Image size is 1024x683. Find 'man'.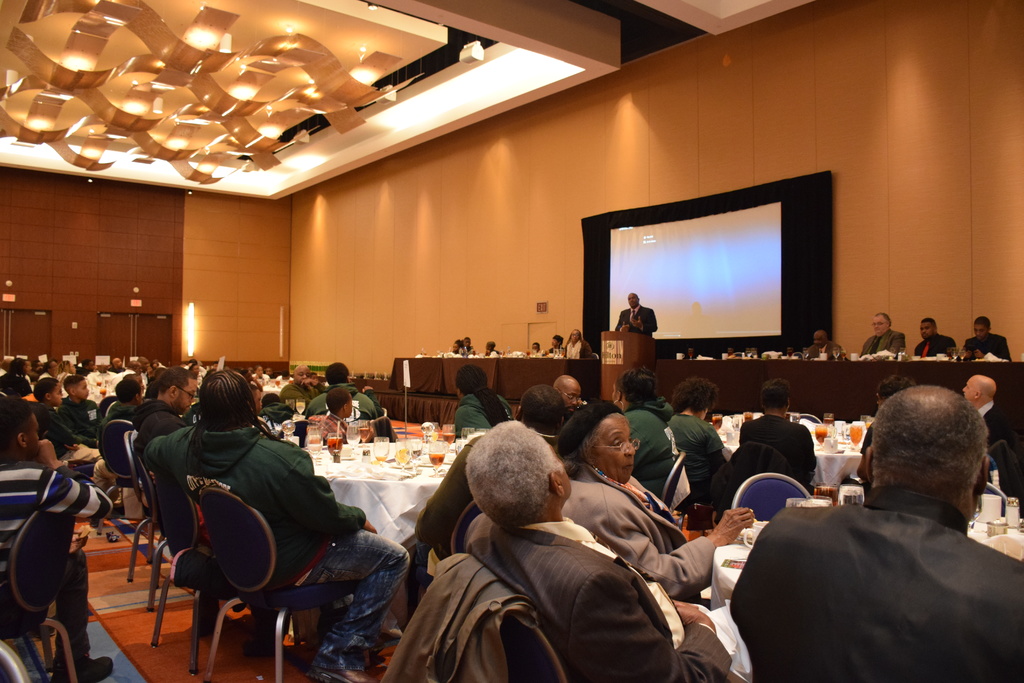
[34,360,61,381].
